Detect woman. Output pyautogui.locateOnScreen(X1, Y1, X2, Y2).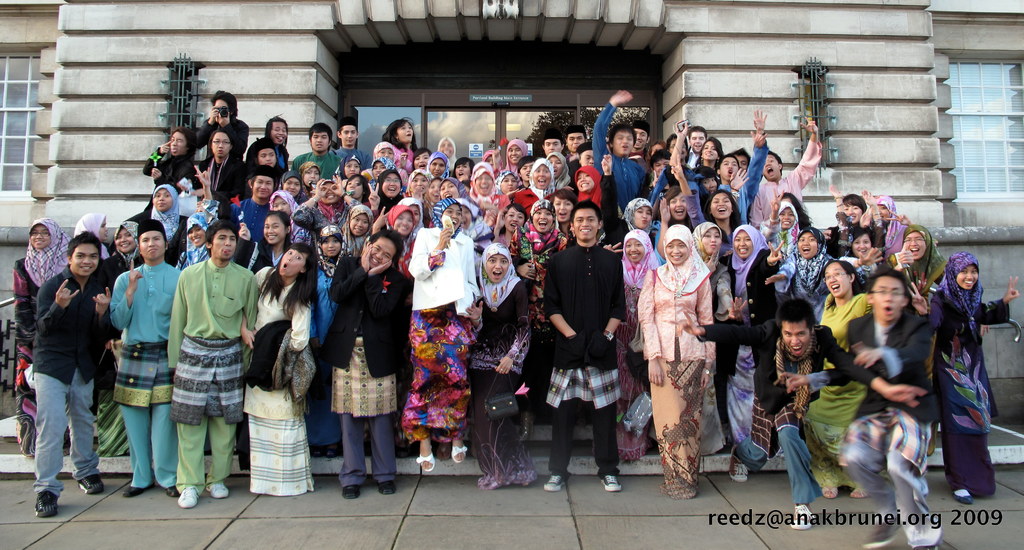
pyautogui.locateOnScreen(566, 153, 600, 212).
